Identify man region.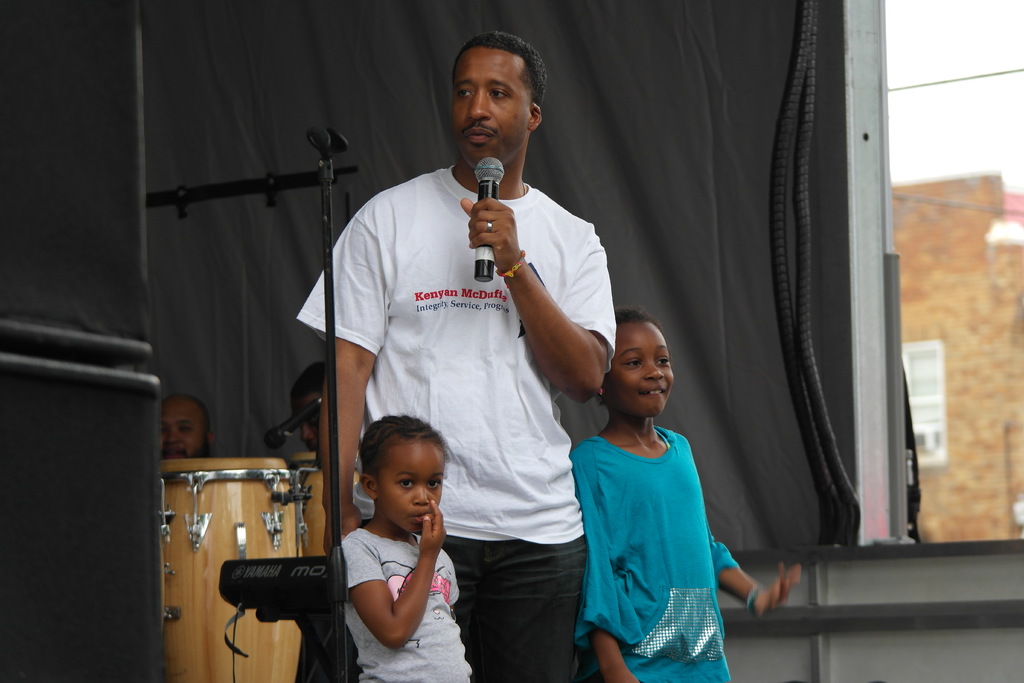
Region: pyautogui.locateOnScreen(311, 67, 634, 678).
